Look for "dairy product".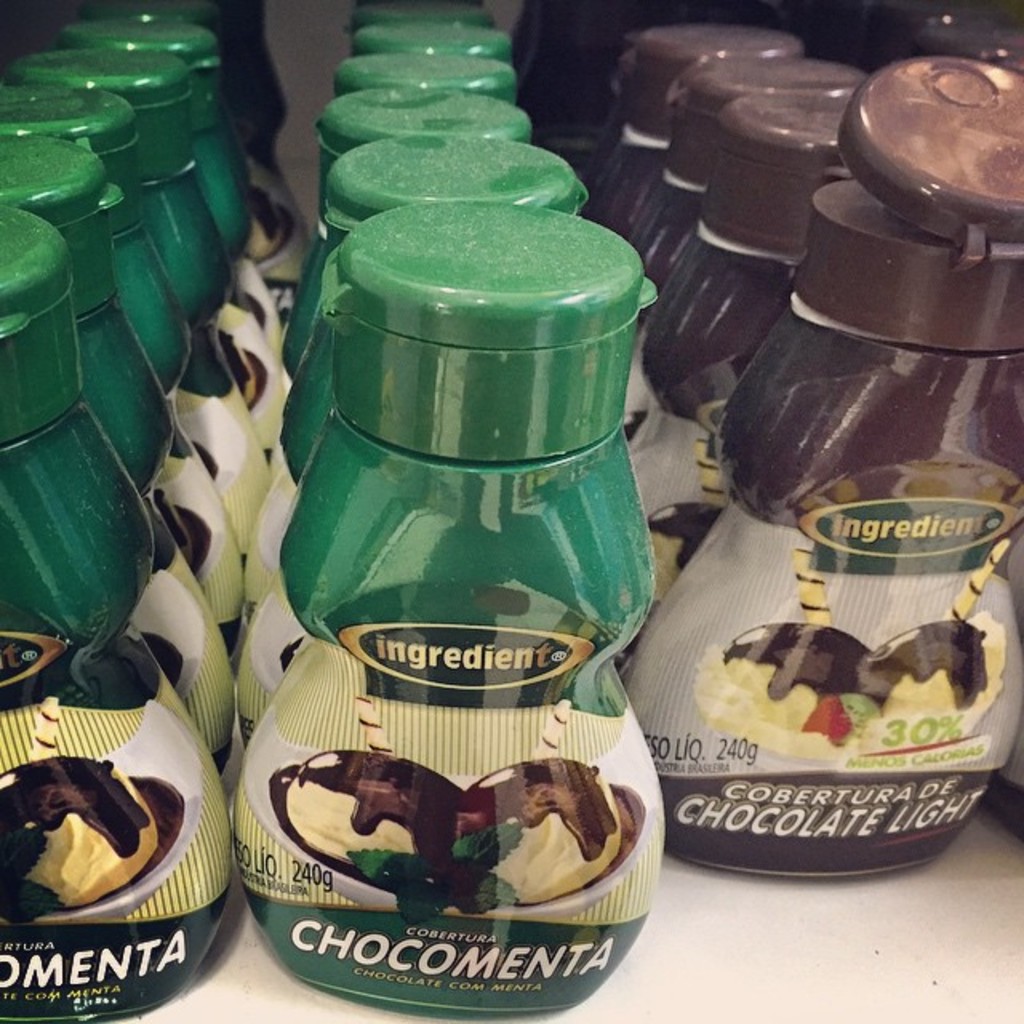
Found: bbox(250, 221, 666, 1014).
